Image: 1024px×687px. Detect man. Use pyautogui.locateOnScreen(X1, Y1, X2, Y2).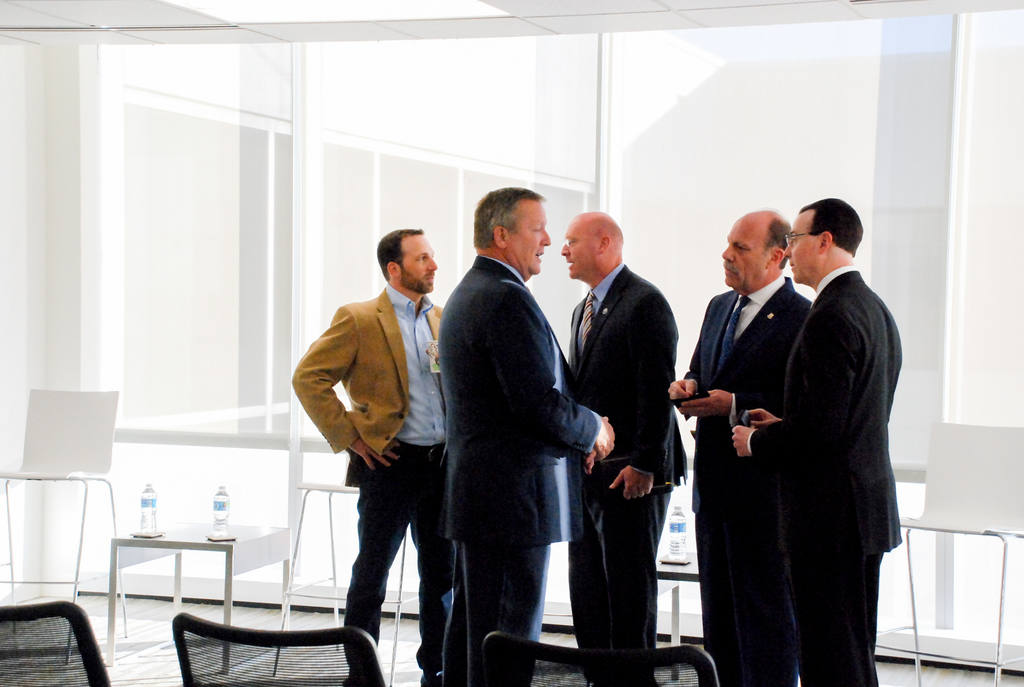
pyautogui.locateOnScreen(733, 195, 902, 686).
